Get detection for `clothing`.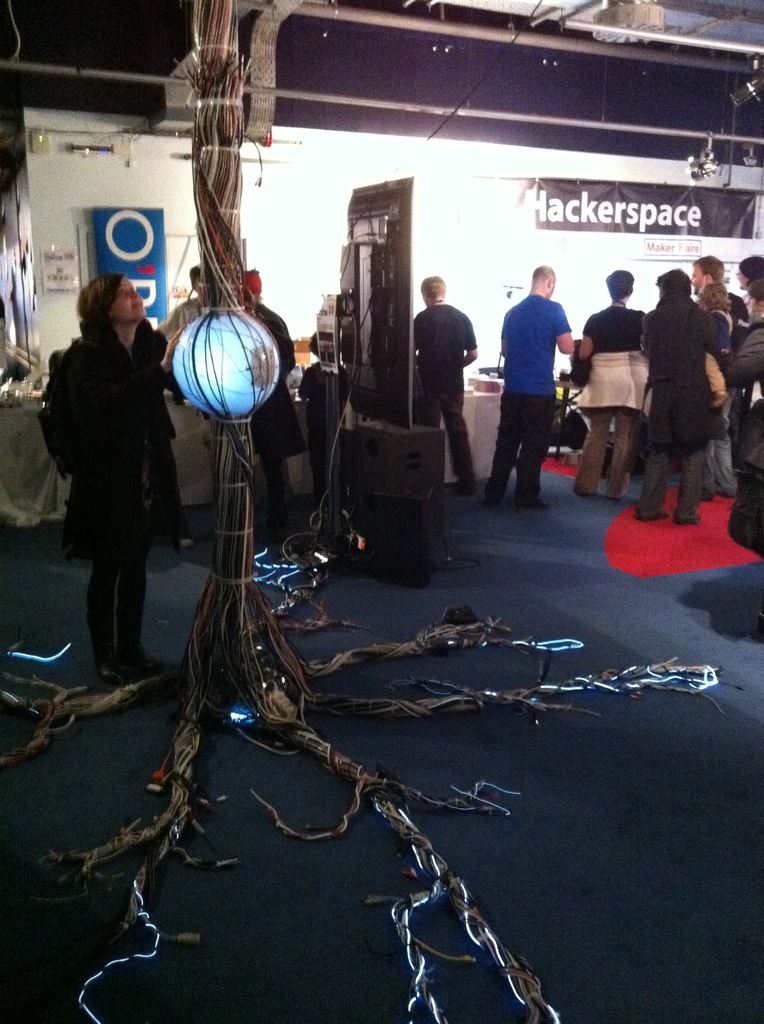
Detection: bbox=[253, 297, 306, 500].
